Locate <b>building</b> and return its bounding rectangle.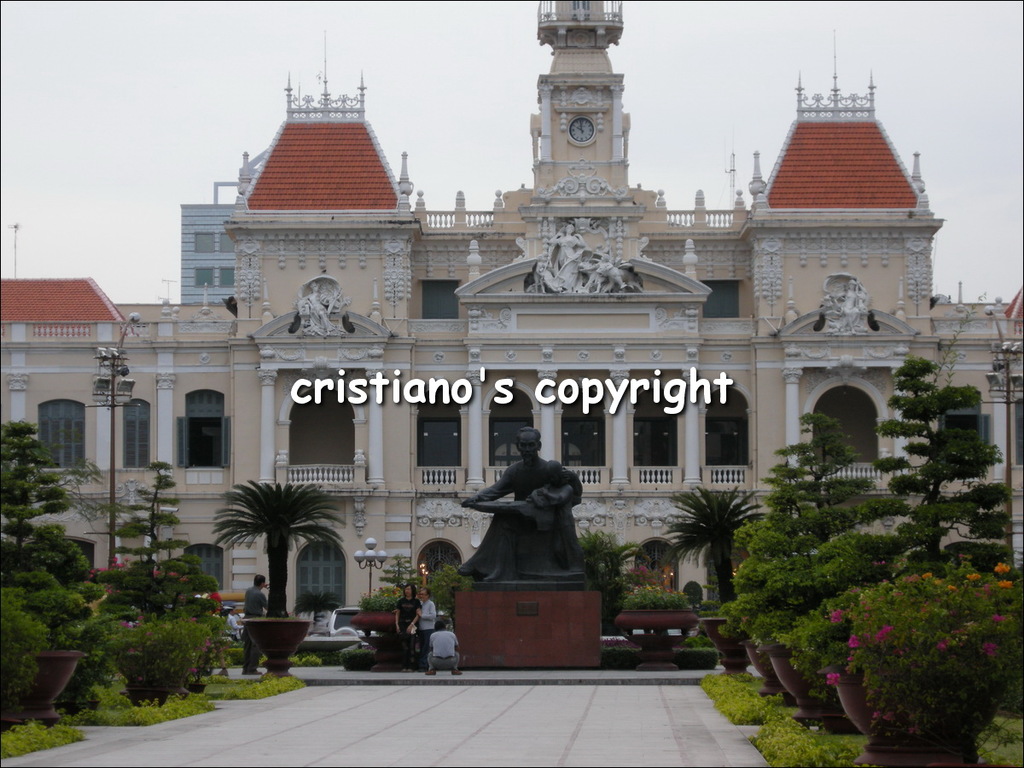
select_region(0, 0, 1023, 632).
